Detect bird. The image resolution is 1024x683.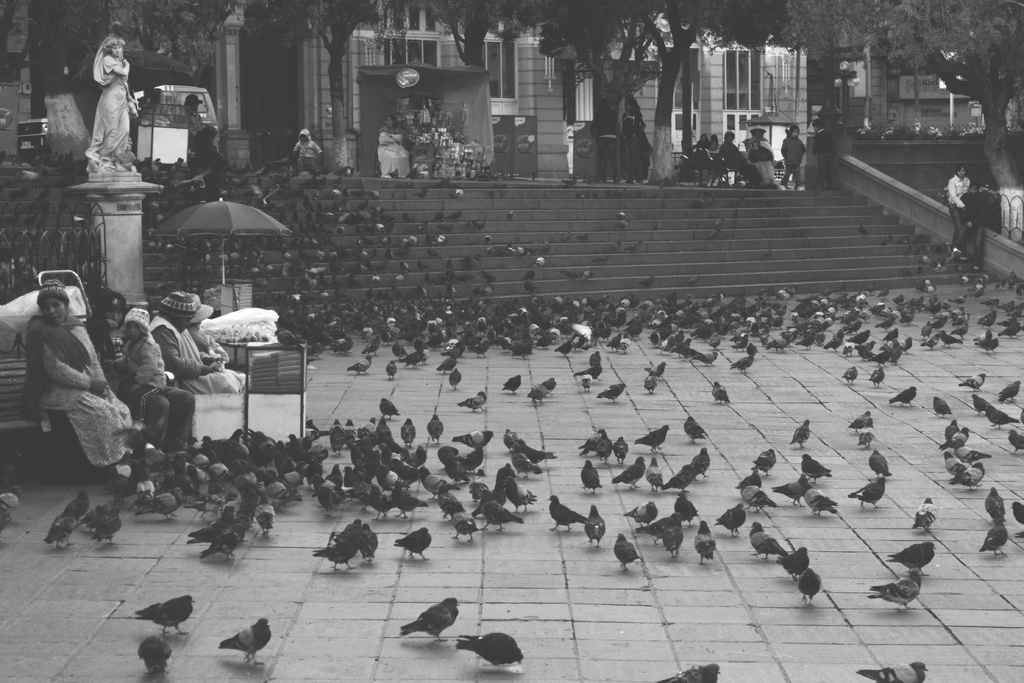
<region>694, 520, 715, 567</region>.
